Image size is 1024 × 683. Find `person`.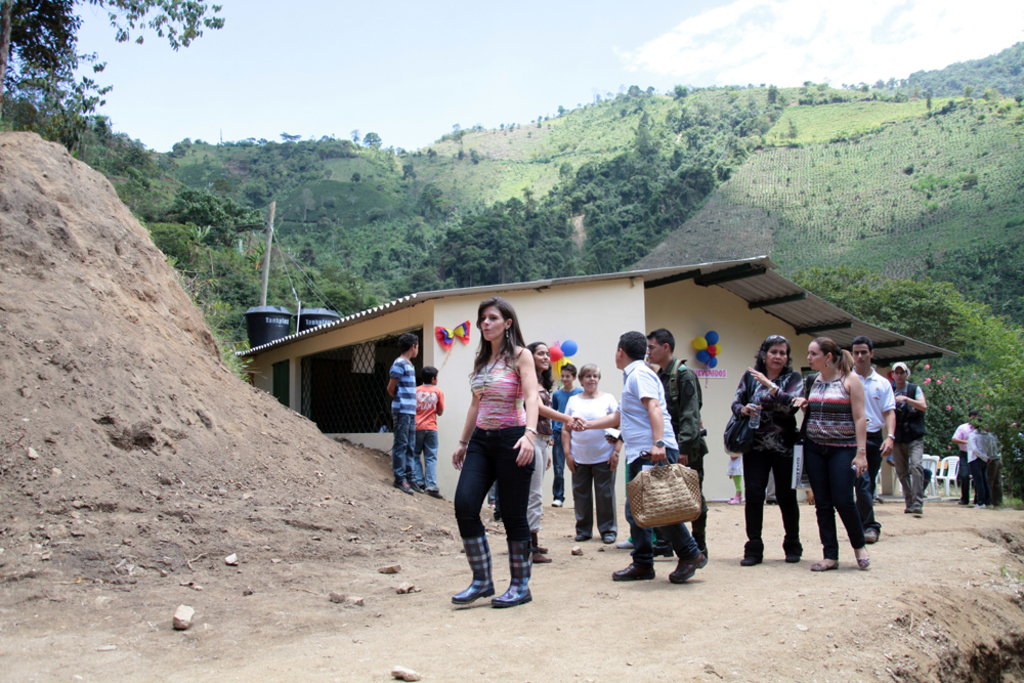
BBox(951, 410, 976, 507).
